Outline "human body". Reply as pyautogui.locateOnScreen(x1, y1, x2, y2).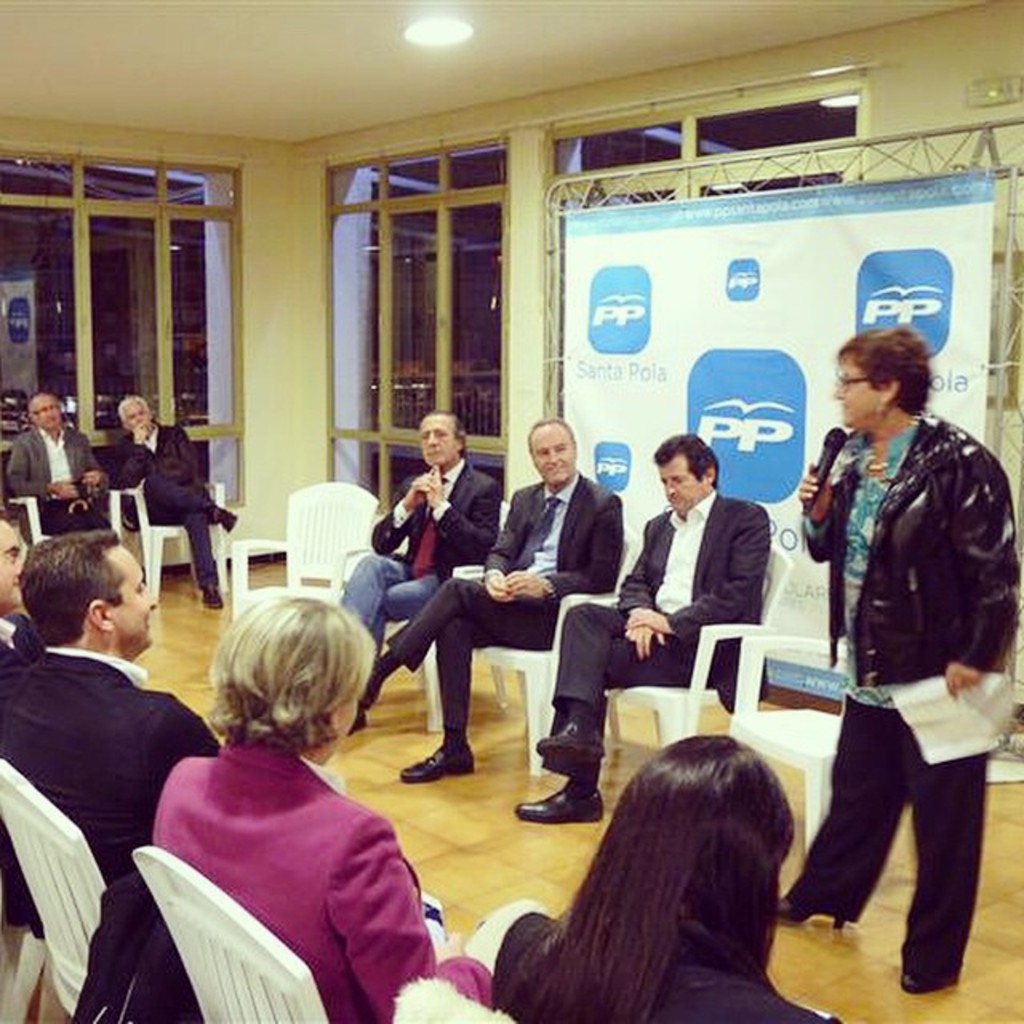
pyautogui.locateOnScreen(339, 411, 490, 651).
